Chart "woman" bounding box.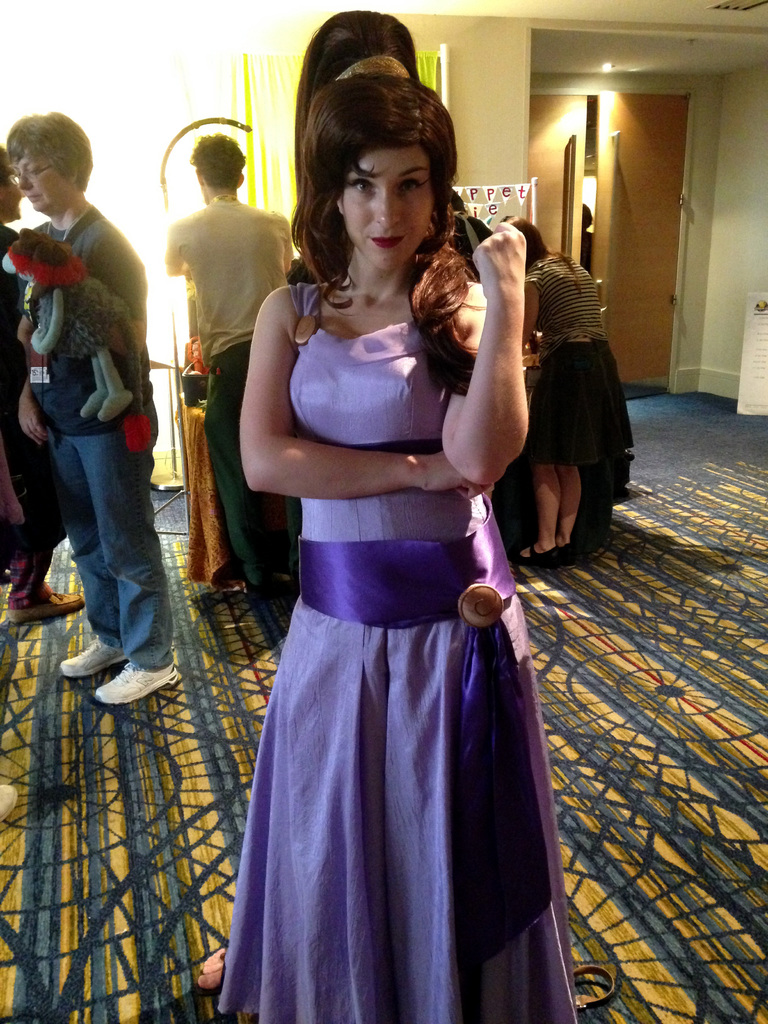
Charted: [242, 76, 572, 1023].
